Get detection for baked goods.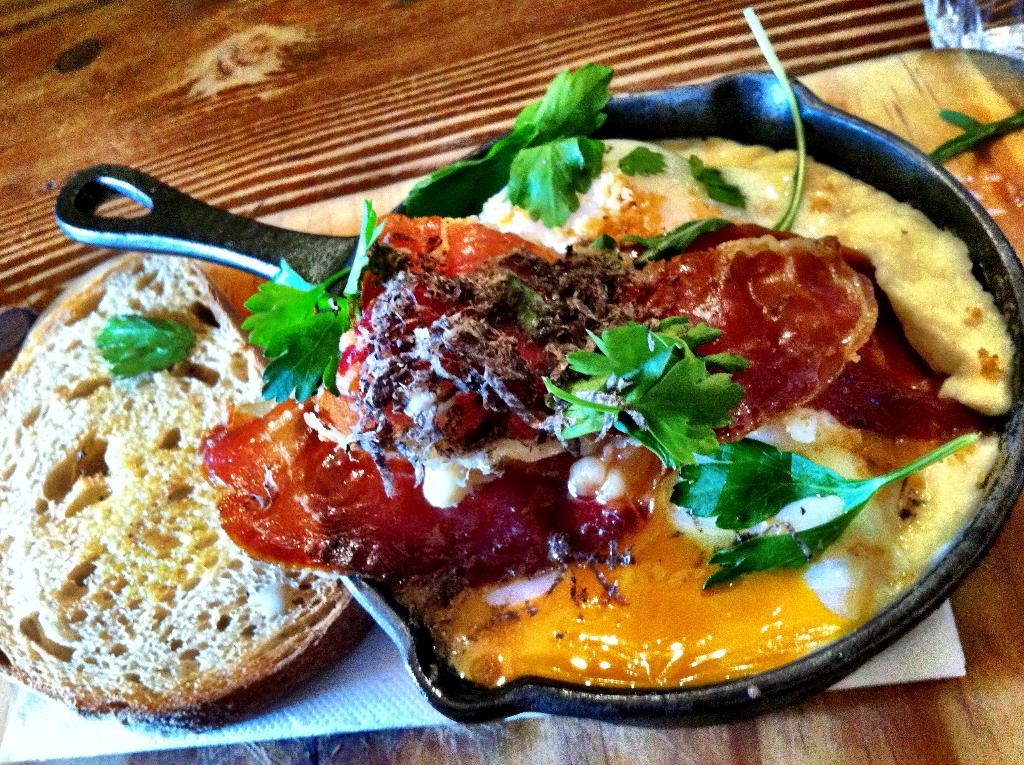
Detection: locate(0, 252, 377, 730).
